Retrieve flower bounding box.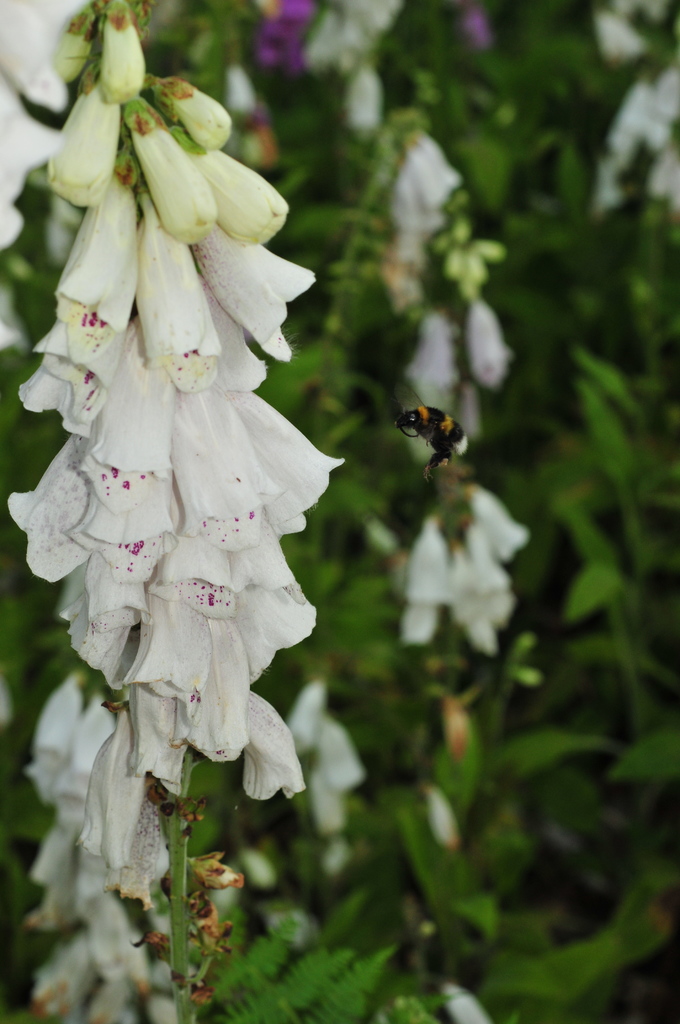
Bounding box: Rect(0, 85, 67, 257).
